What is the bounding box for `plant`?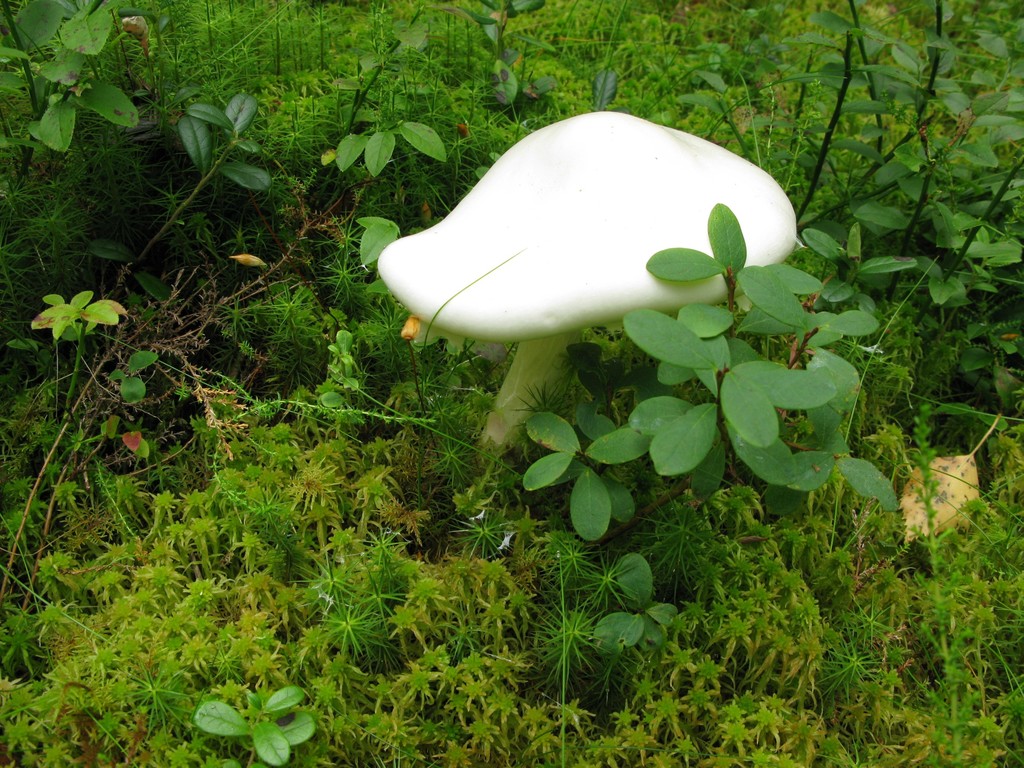
rect(773, 1, 1023, 477).
